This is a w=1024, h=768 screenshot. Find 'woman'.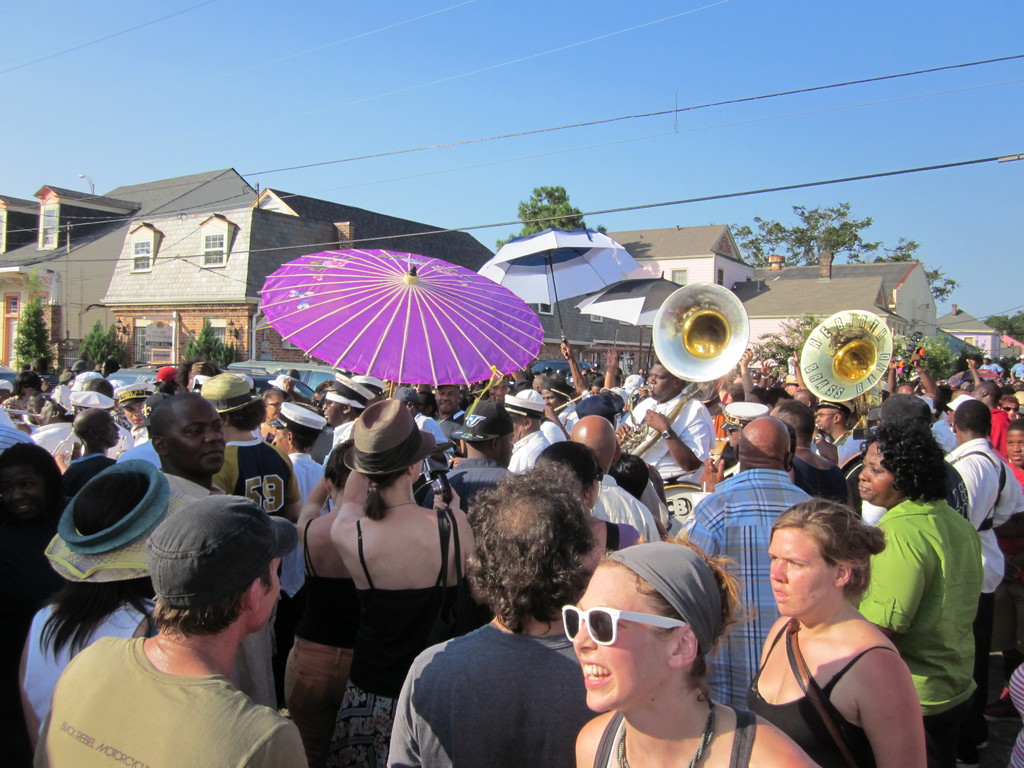
Bounding box: 0, 442, 59, 767.
